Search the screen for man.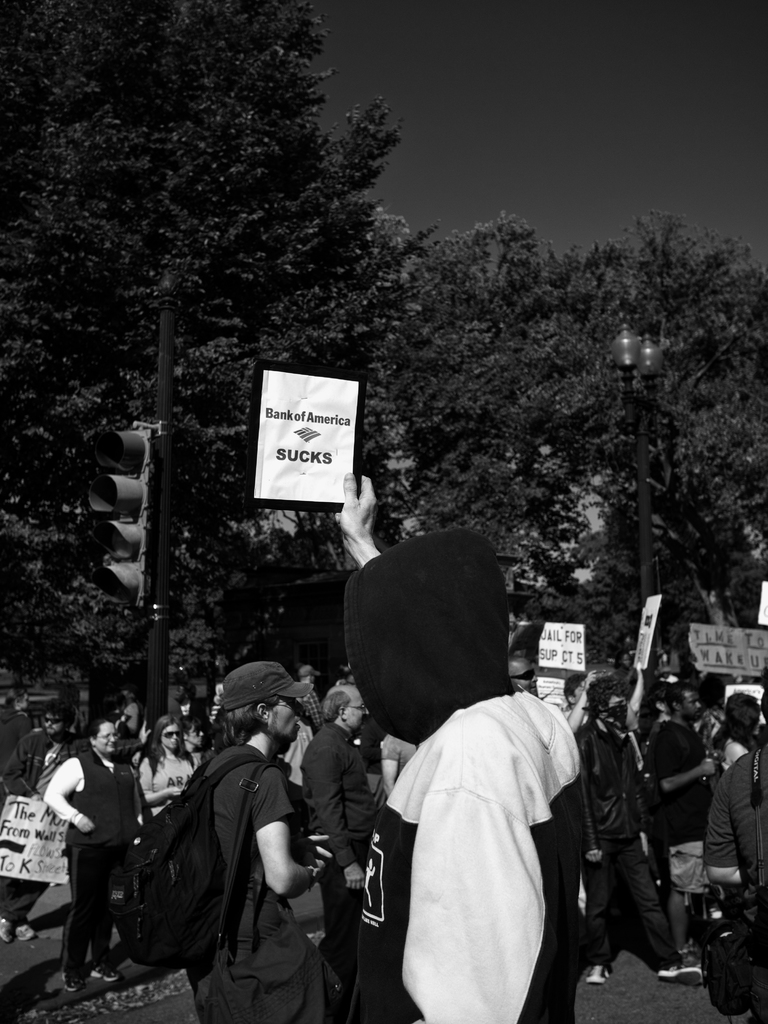
Found at {"x1": 302, "y1": 687, "x2": 369, "y2": 1021}.
